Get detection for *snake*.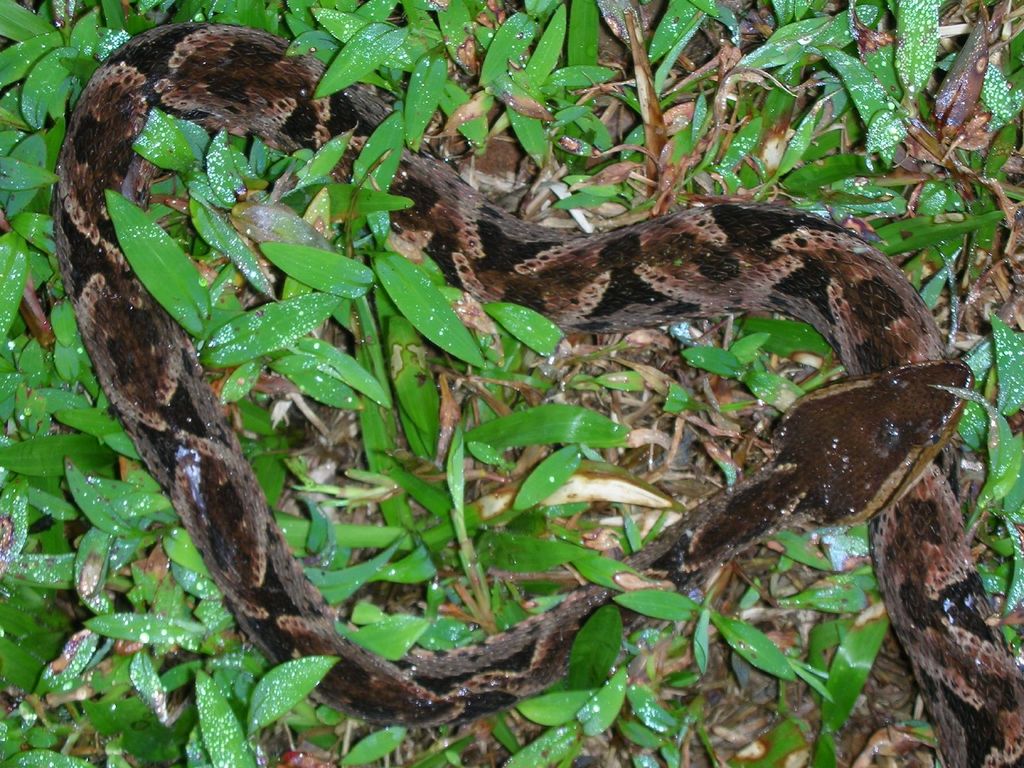
Detection: region(58, 22, 1023, 767).
